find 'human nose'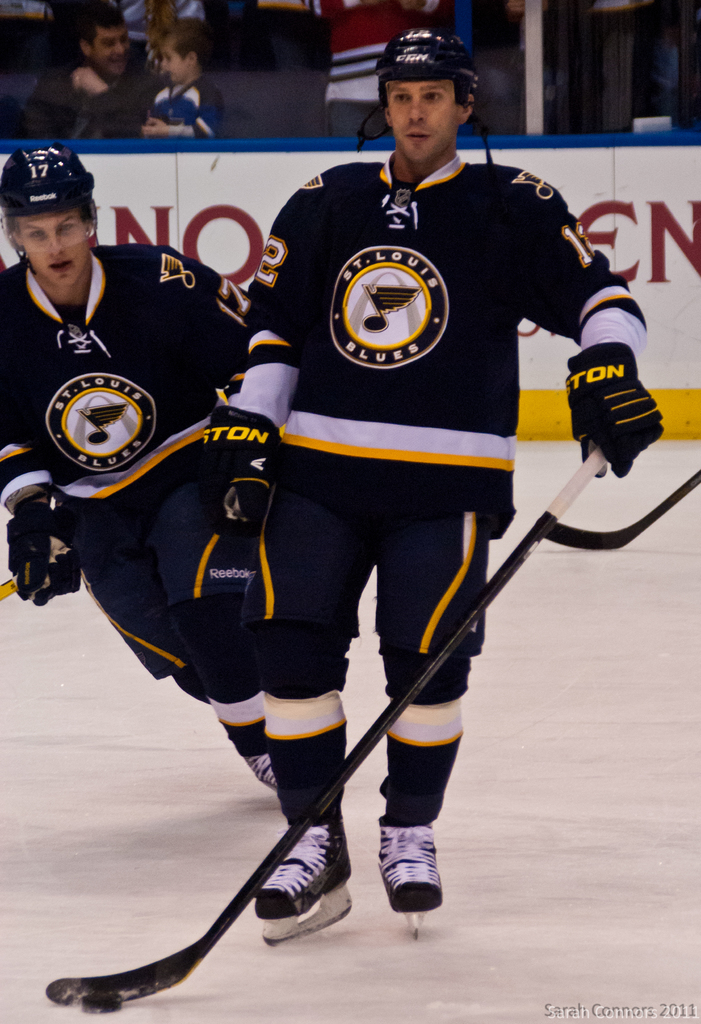
[52,236,64,253]
